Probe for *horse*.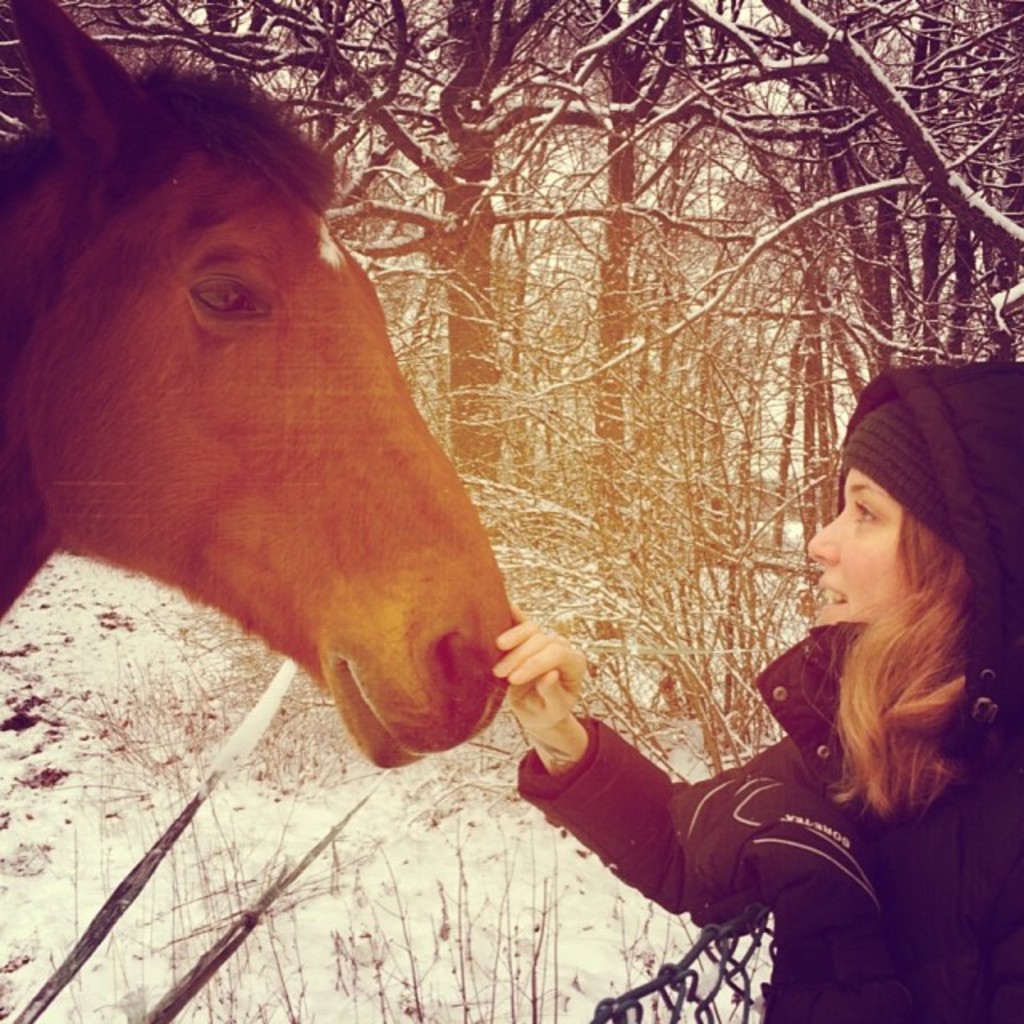
Probe result: 0 0 517 773.
